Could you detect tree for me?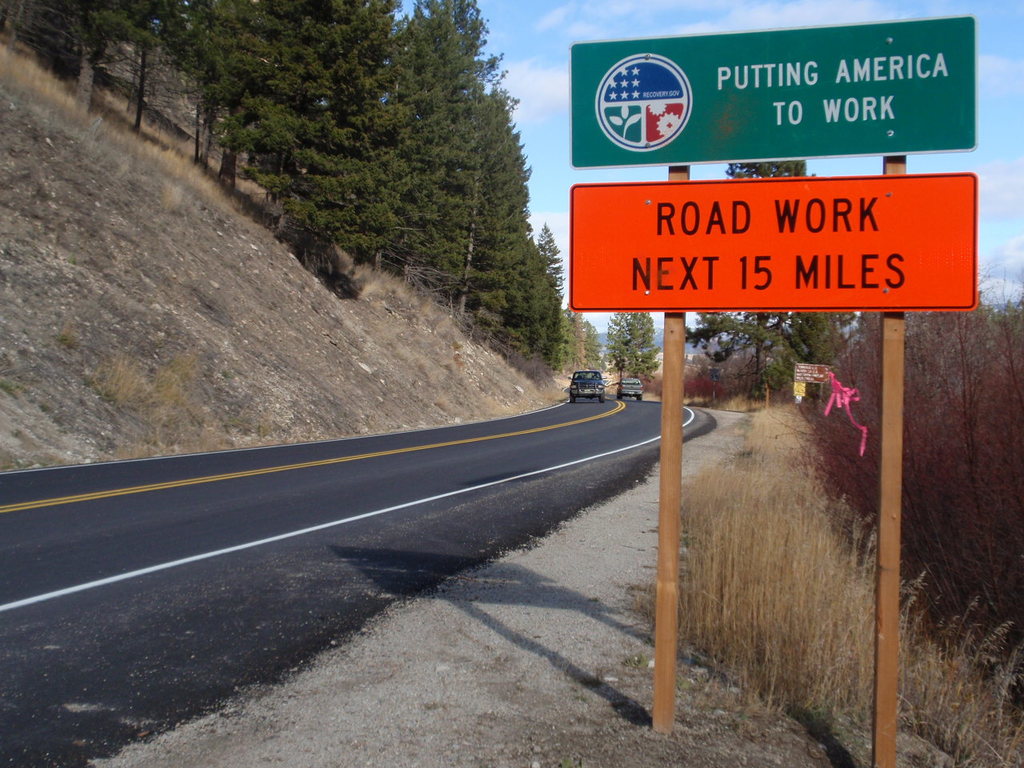
Detection result: 580/322/606/374.
